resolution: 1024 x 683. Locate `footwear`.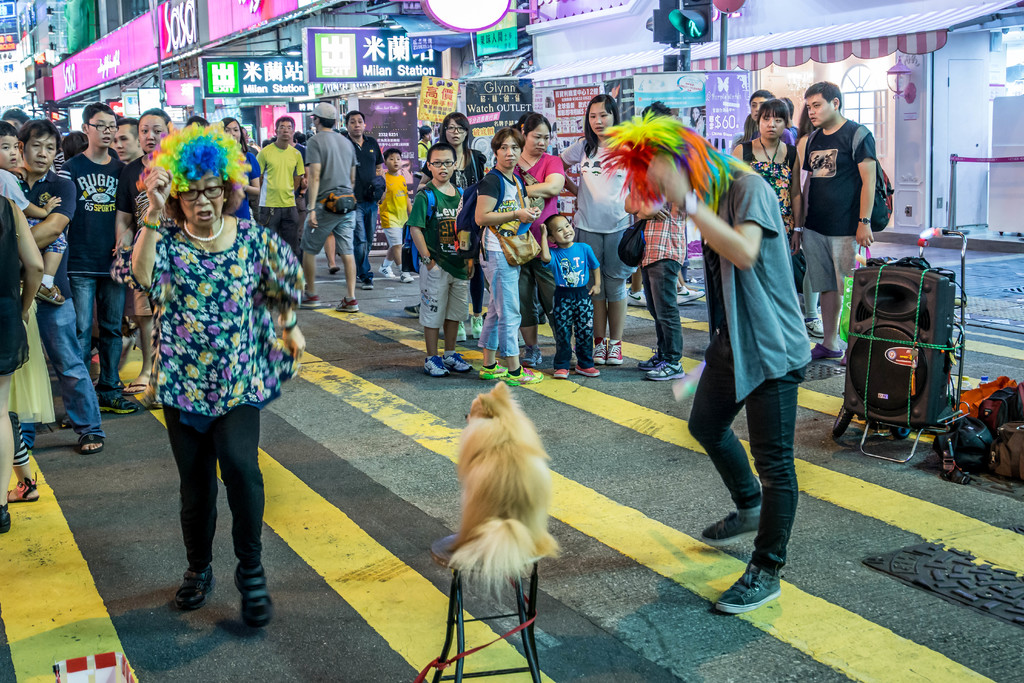
box=[802, 317, 824, 339].
